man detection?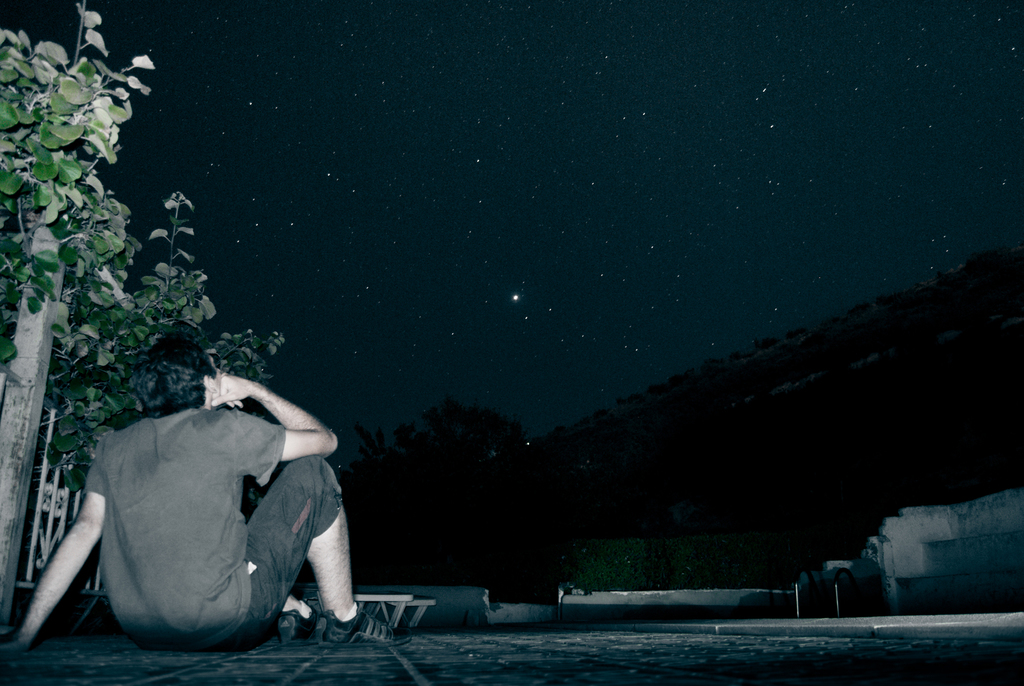
{"left": 45, "top": 337, "right": 353, "bottom": 671}
